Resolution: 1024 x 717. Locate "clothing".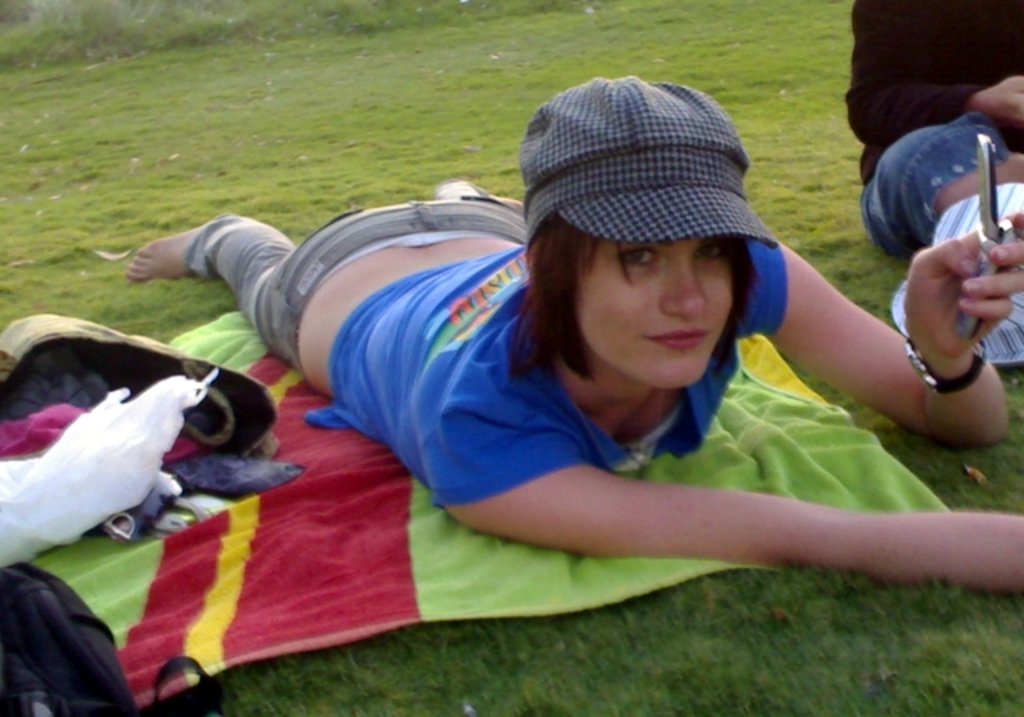
(x1=842, y1=0, x2=1022, y2=256).
